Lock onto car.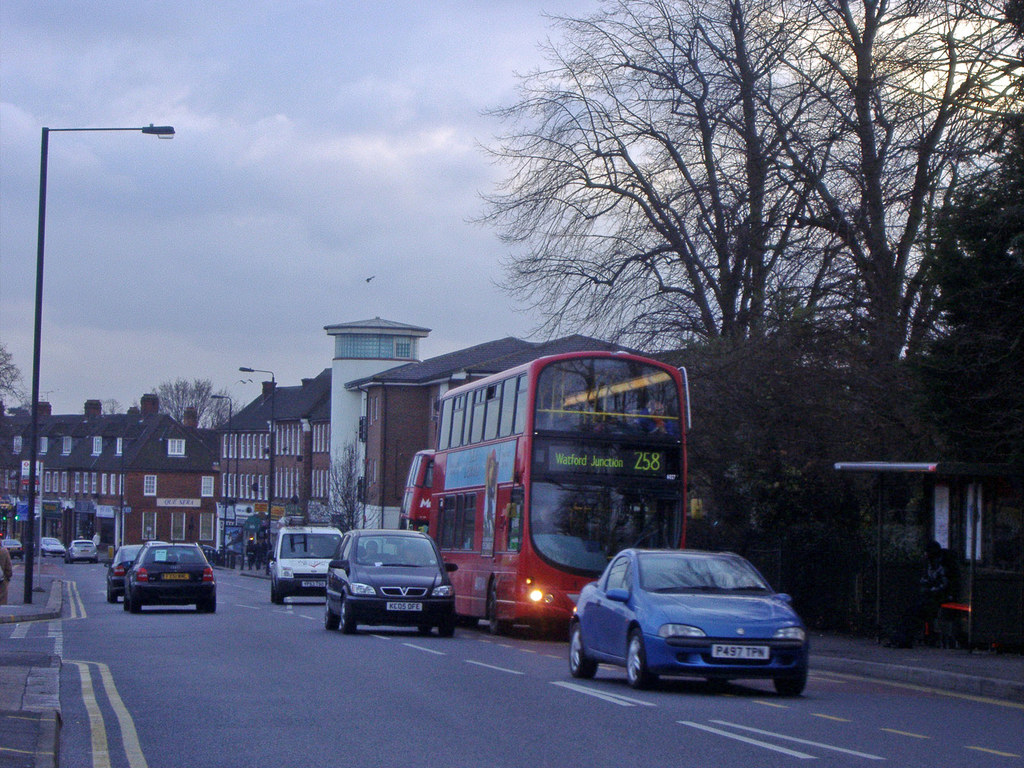
Locked: Rect(67, 535, 97, 557).
